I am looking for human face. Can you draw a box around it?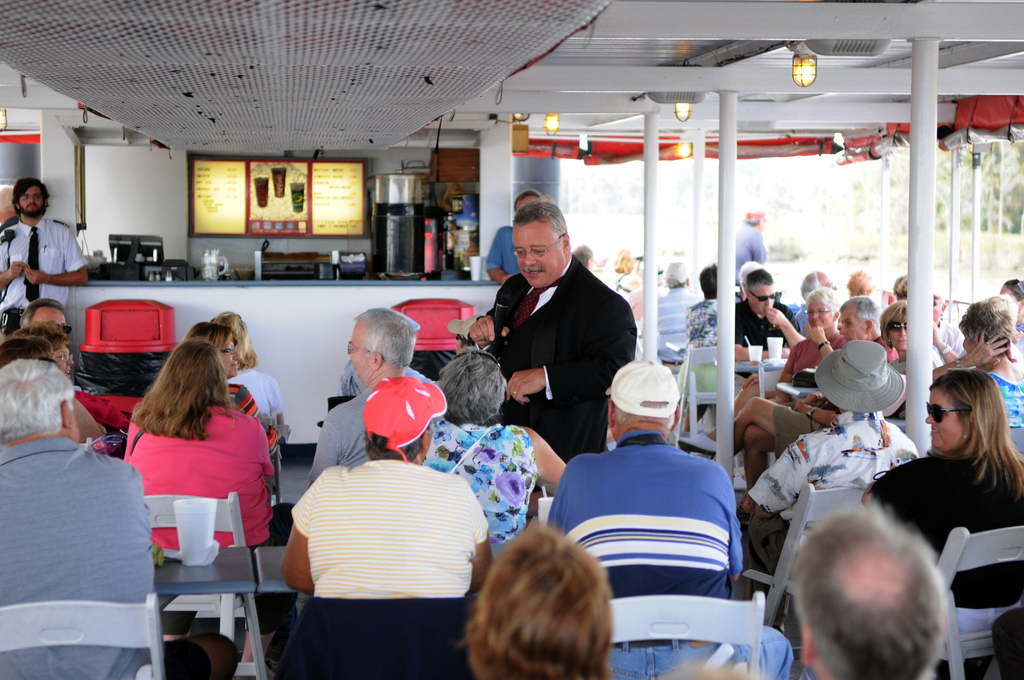
Sure, the bounding box is [887, 319, 906, 358].
